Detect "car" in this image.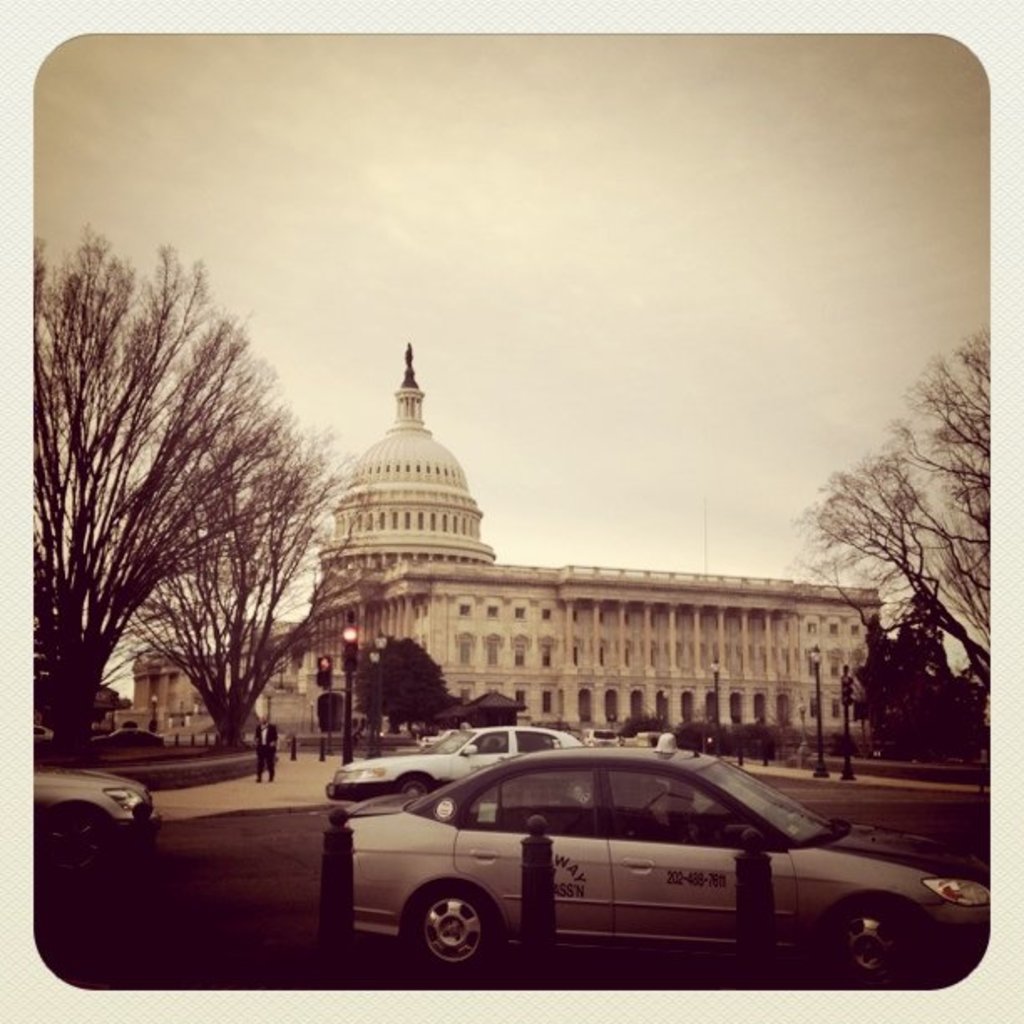
Detection: Rect(89, 724, 164, 750).
